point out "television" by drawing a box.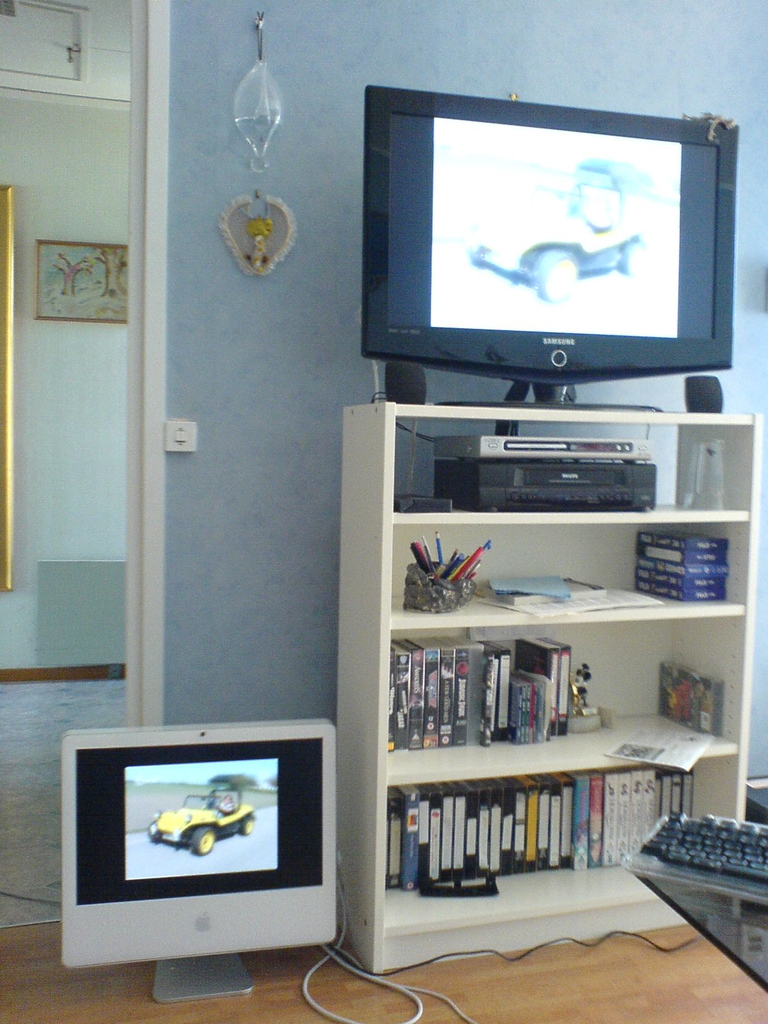
region(60, 722, 334, 1002).
